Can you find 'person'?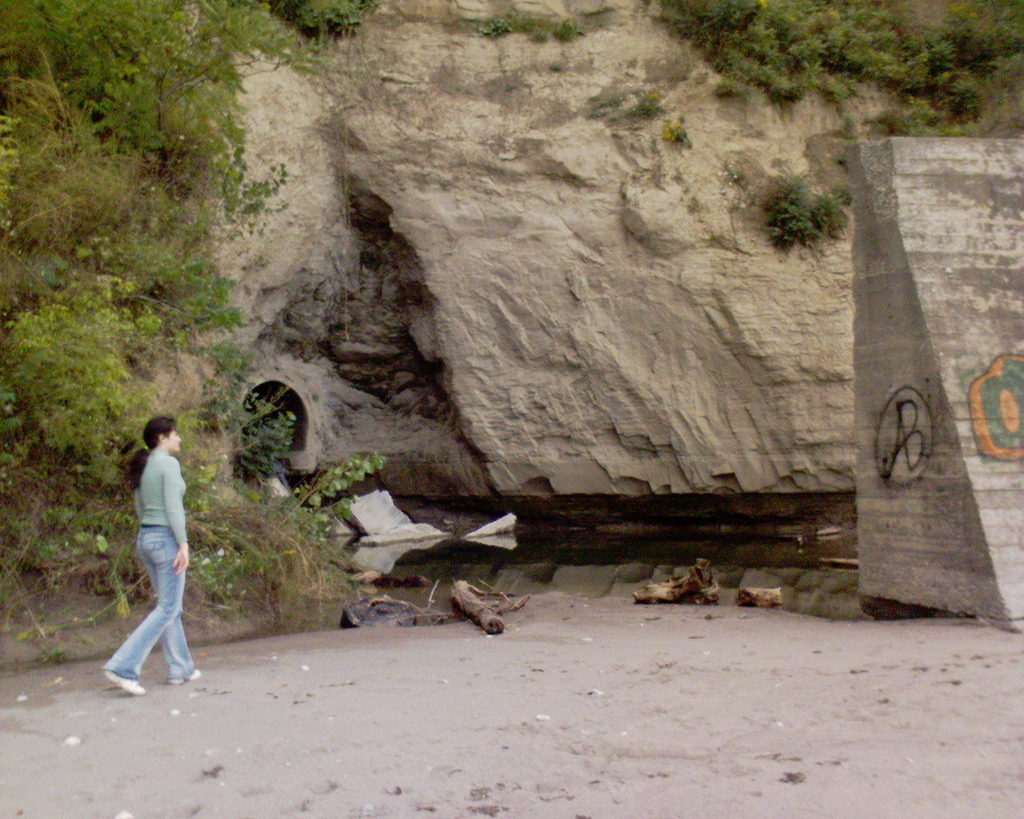
Yes, bounding box: x1=105, y1=398, x2=192, y2=684.
